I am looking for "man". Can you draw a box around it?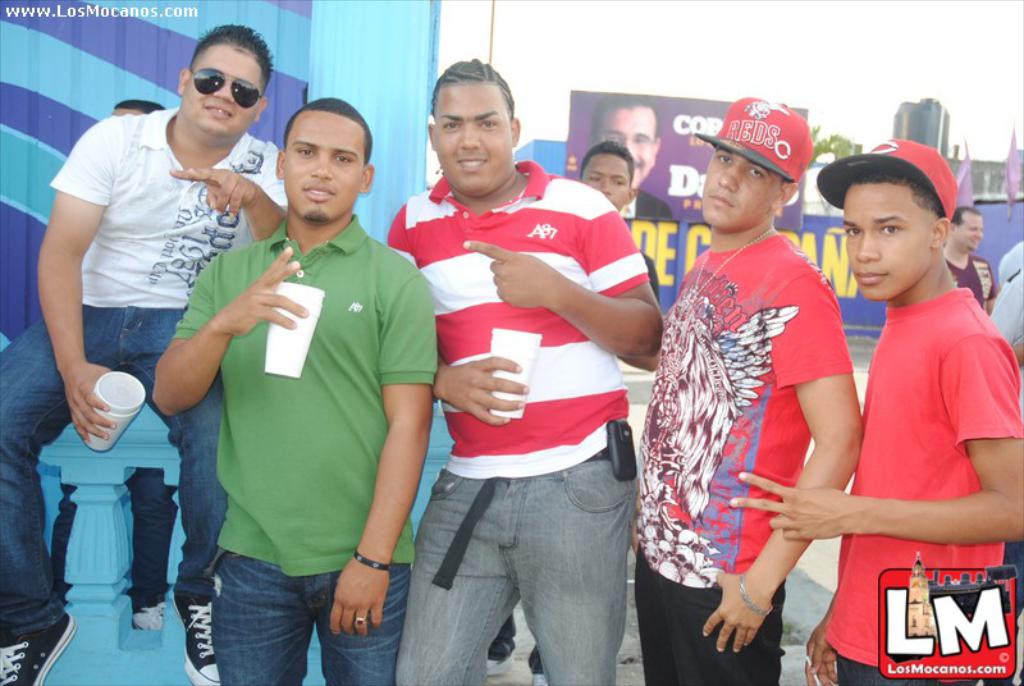
Sure, the bounding box is select_region(593, 93, 675, 224).
